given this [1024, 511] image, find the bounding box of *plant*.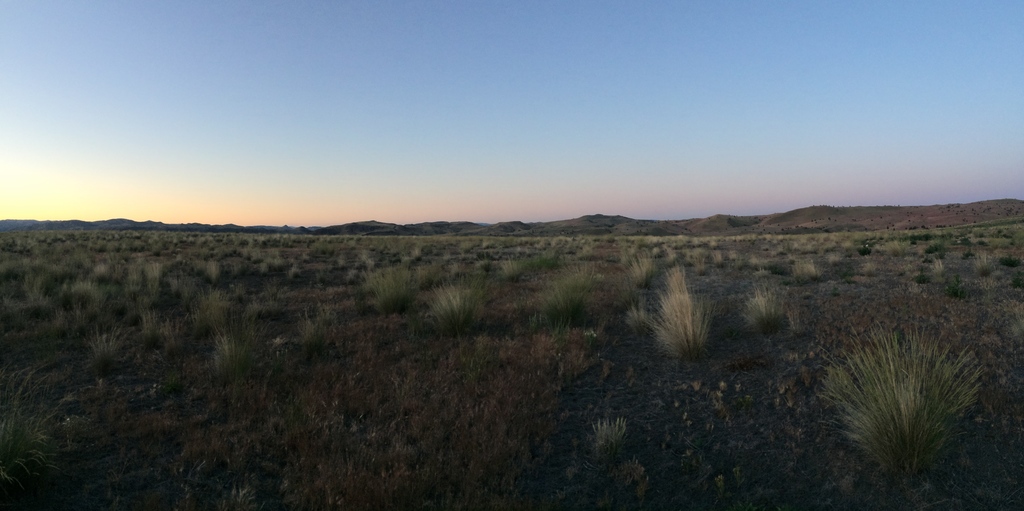
545:279:593:338.
